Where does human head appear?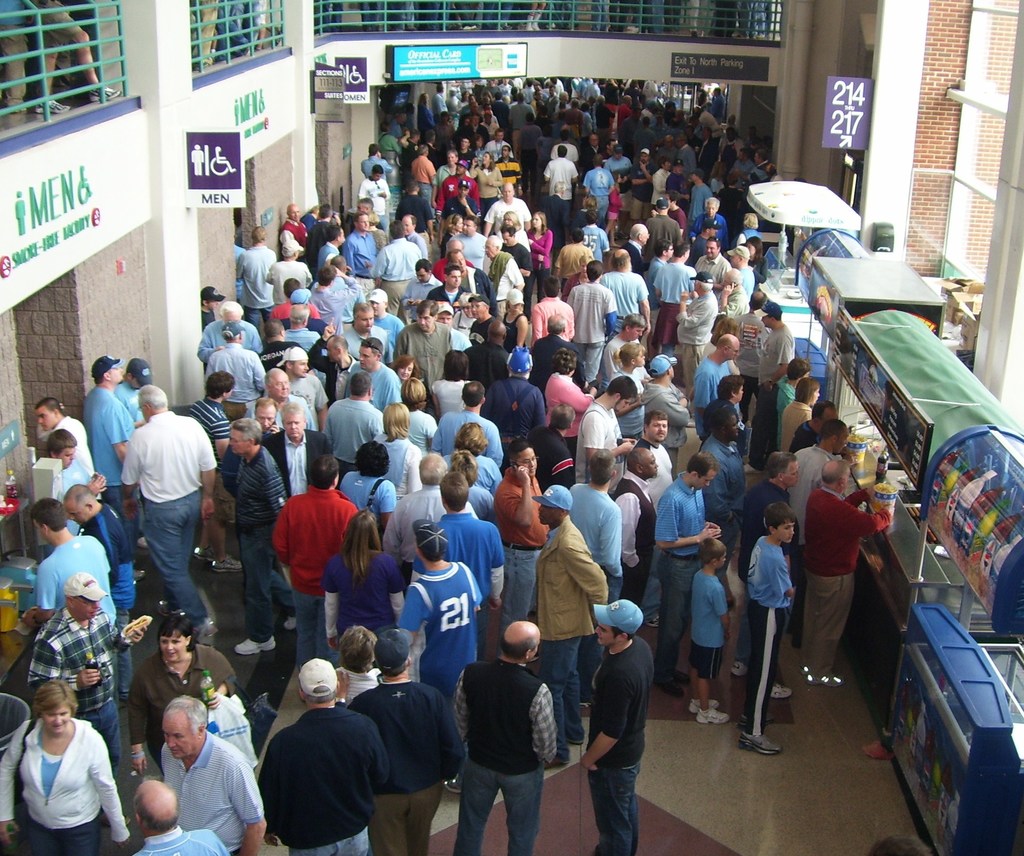
Appears at l=568, t=226, r=588, b=246.
